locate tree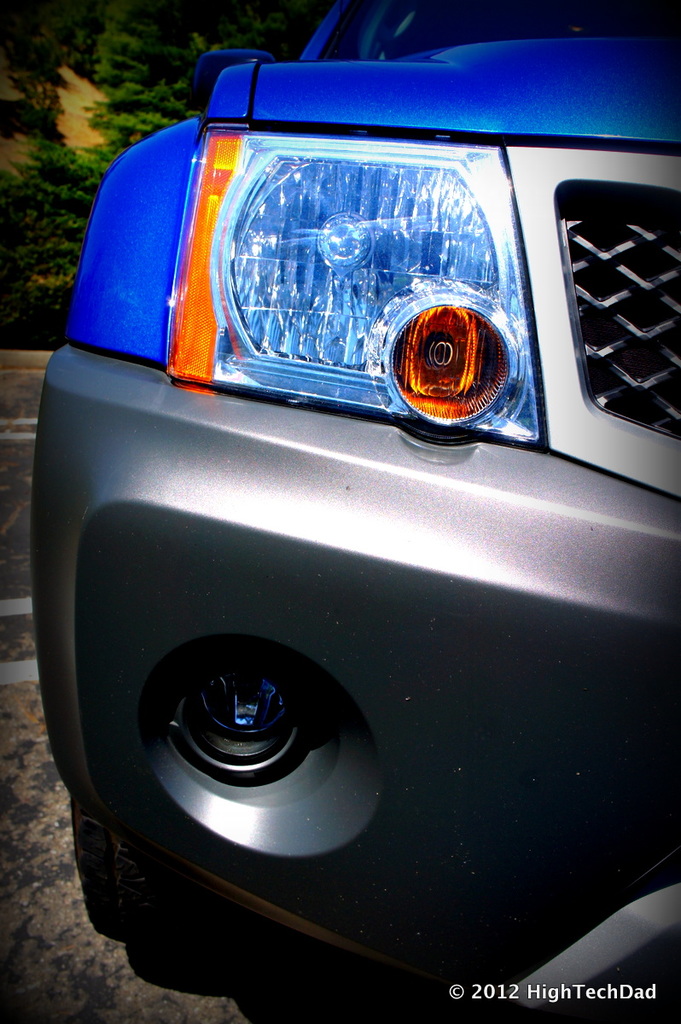
pyautogui.locateOnScreen(5, 0, 329, 341)
